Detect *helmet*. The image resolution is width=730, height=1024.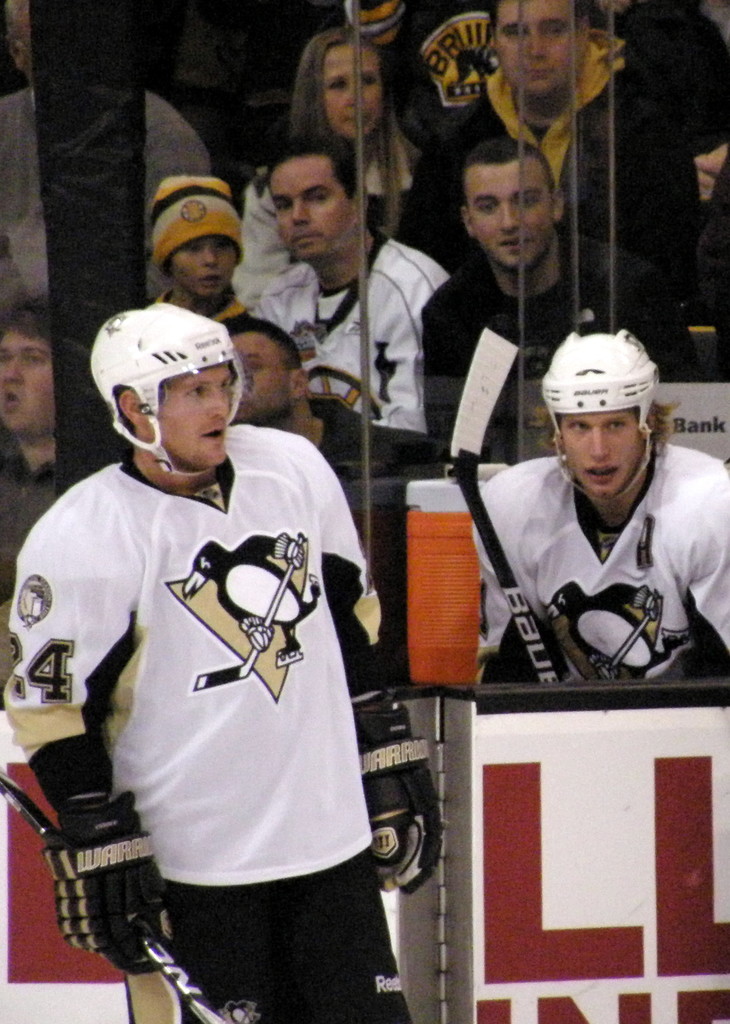
<bbox>542, 330, 659, 504</bbox>.
